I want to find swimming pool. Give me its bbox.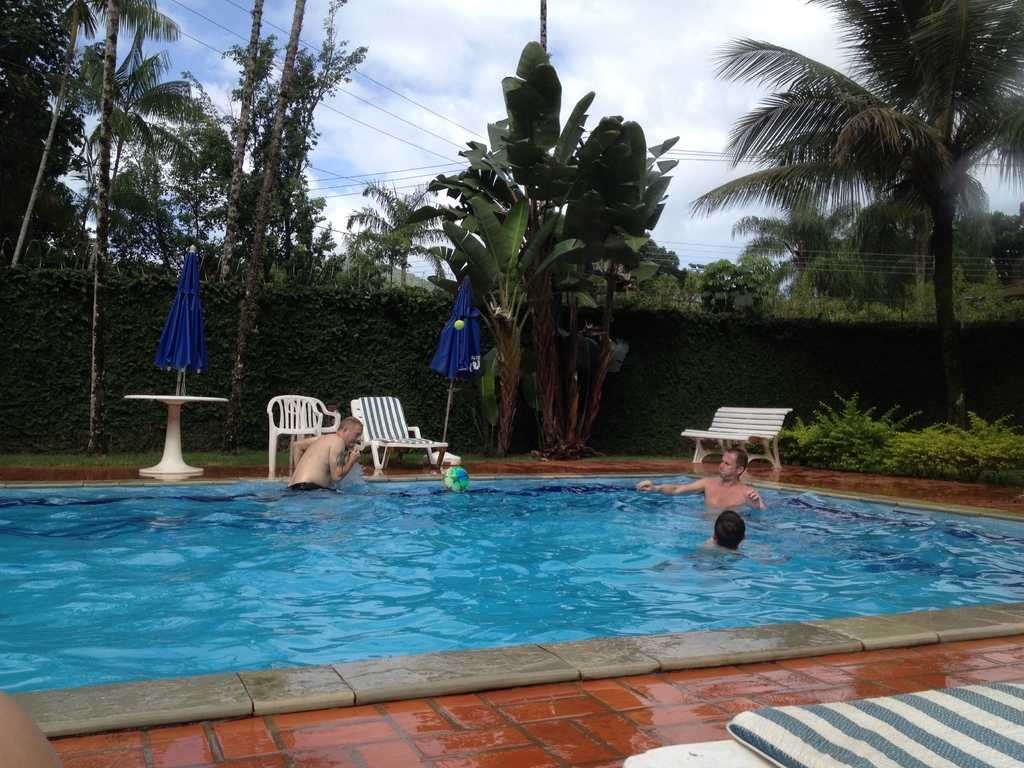
0 483 1023 737.
